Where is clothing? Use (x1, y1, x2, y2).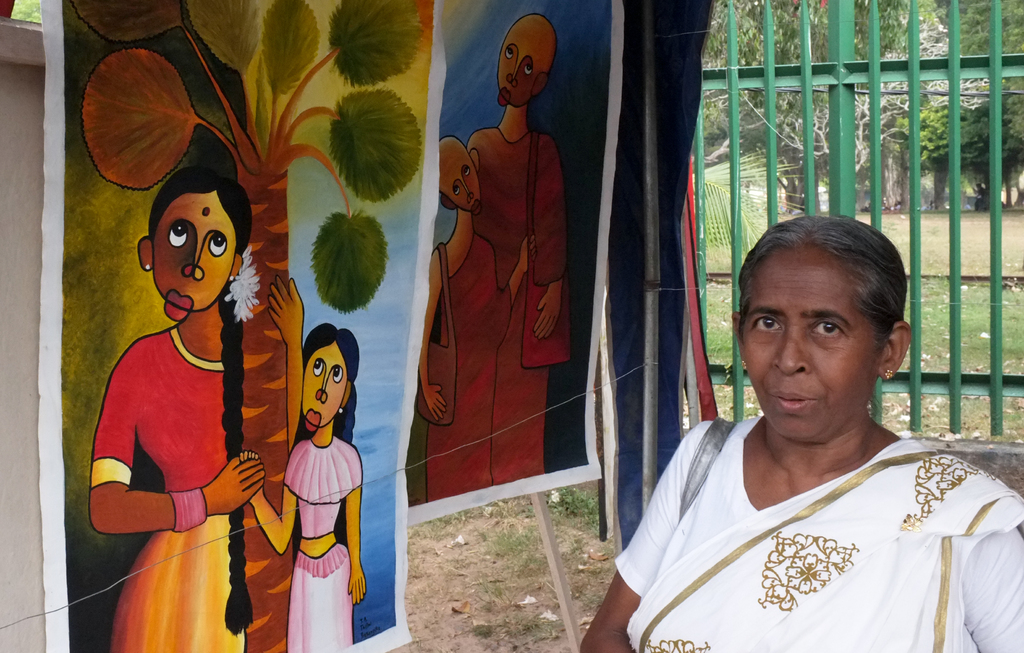
(465, 126, 567, 484).
